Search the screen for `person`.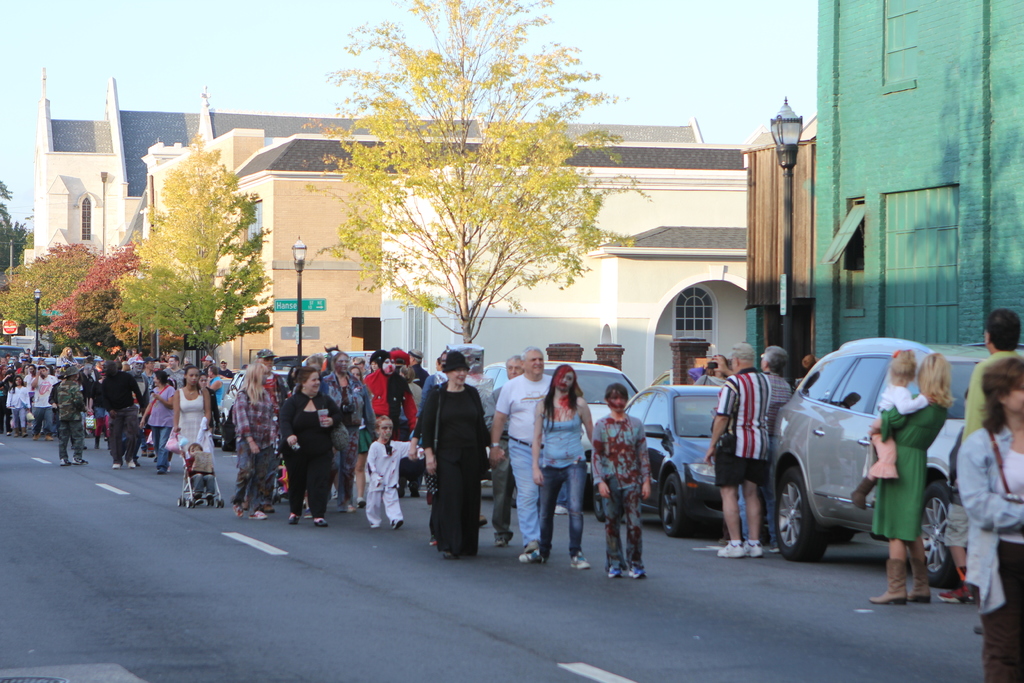
Found at pyautogui.locateOnScreen(861, 364, 945, 612).
